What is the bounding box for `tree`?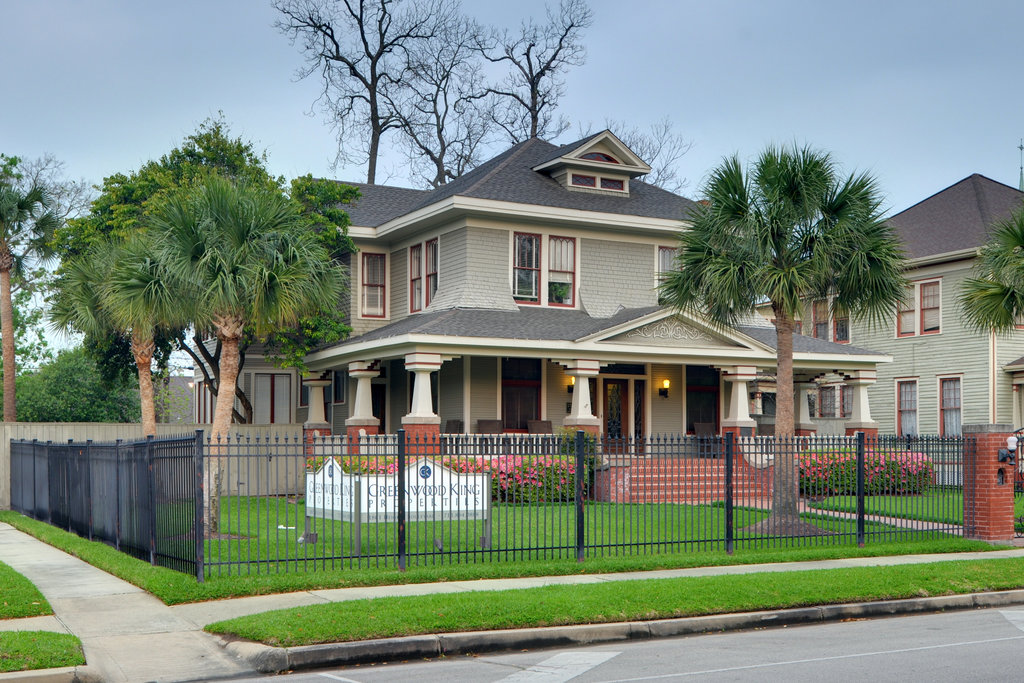
locate(43, 228, 190, 505).
